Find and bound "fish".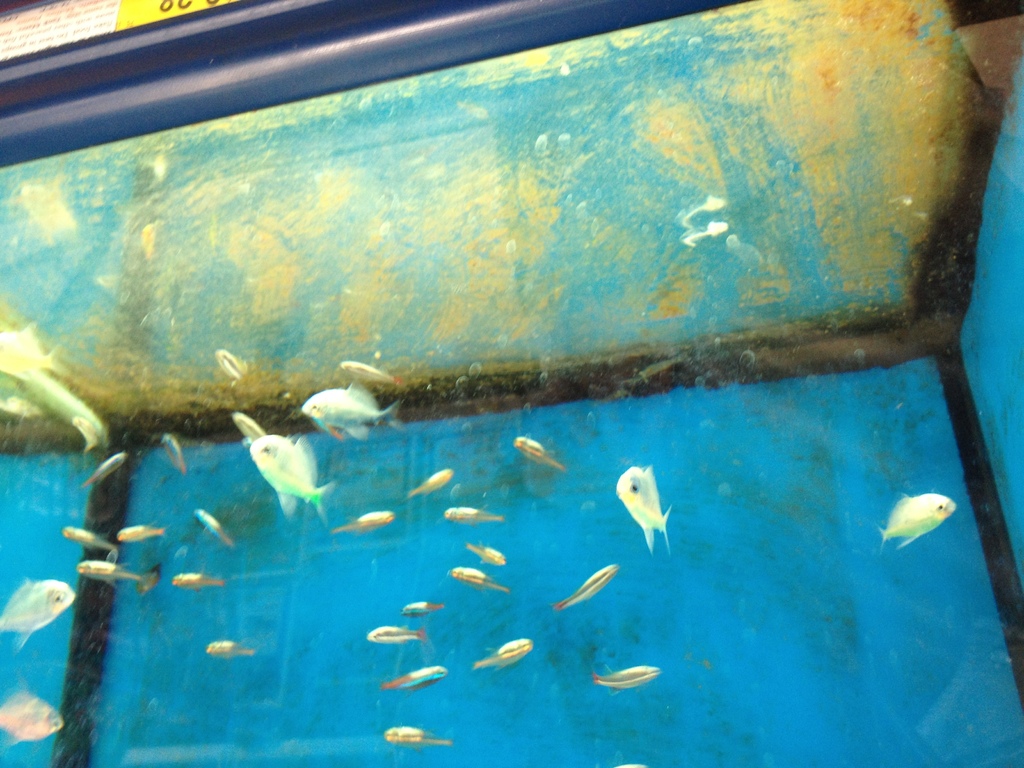
Bound: bbox(606, 472, 686, 559).
